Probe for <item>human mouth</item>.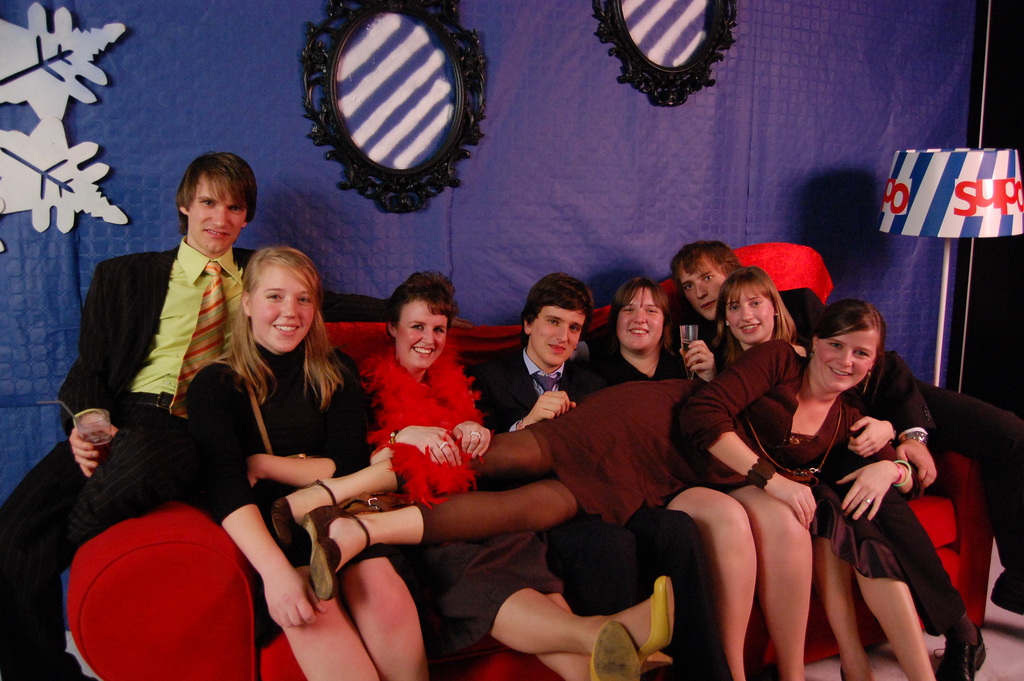
Probe result: box(547, 343, 568, 355).
